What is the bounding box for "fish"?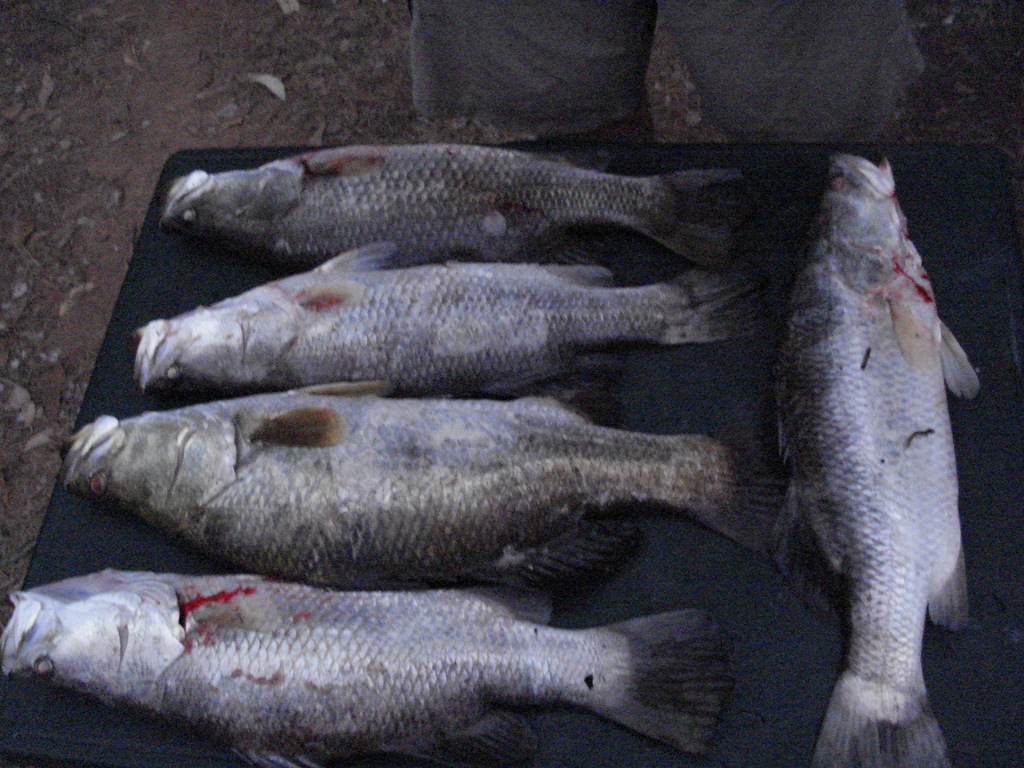
bbox(56, 376, 771, 589).
